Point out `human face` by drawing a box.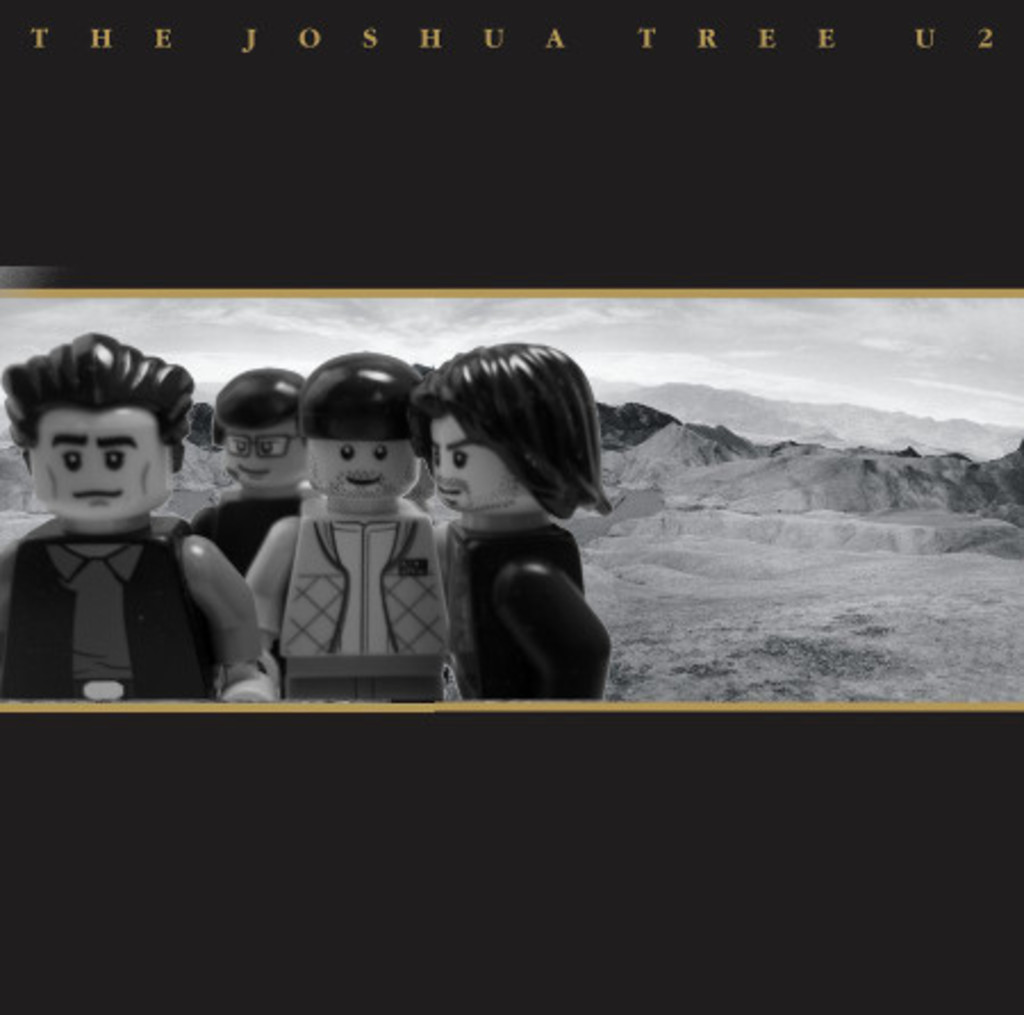
x1=212, y1=416, x2=312, y2=485.
